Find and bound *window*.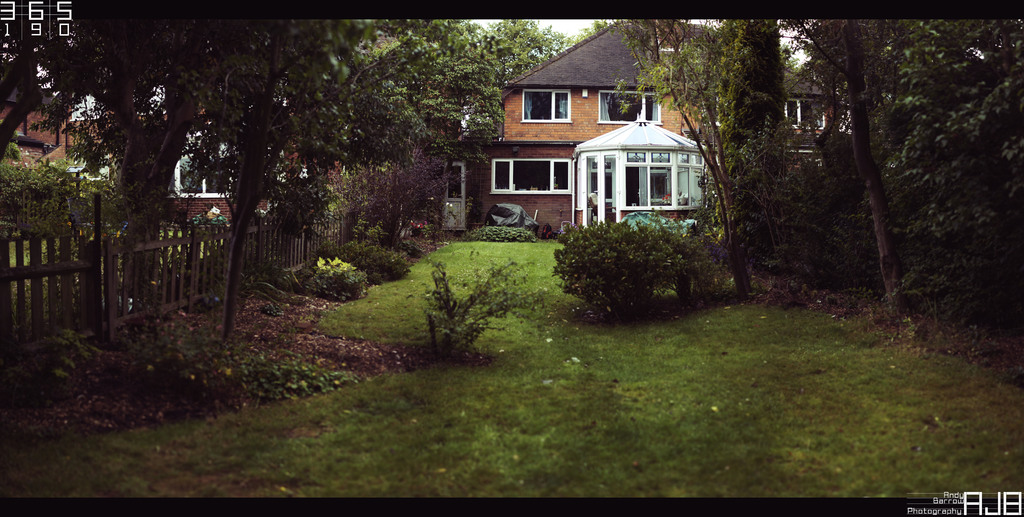
Bound: pyautogui.locateOnScreen(490, 154, 576, 195).
